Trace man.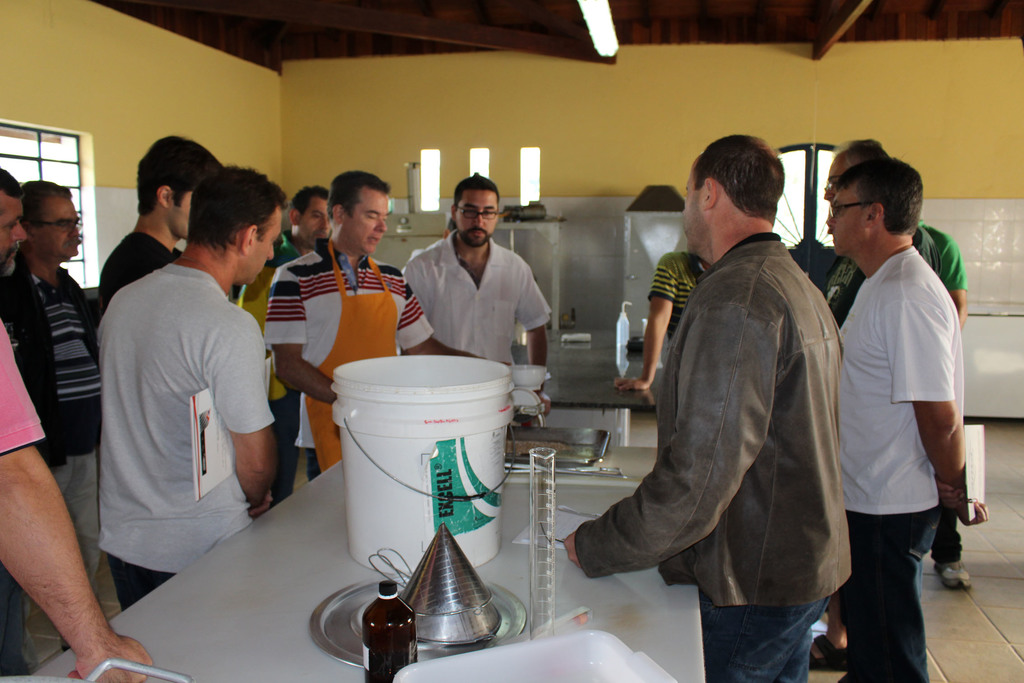
Traced to Rect(0, 178, 109, 662).
